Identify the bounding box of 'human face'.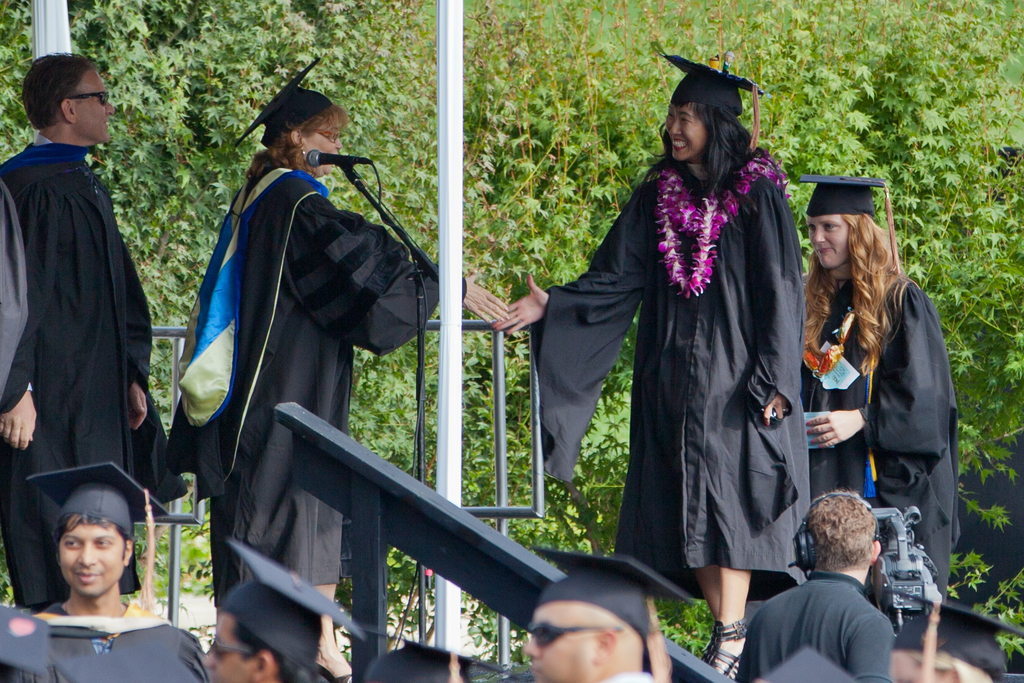
box(812, 219, 850, 268).
